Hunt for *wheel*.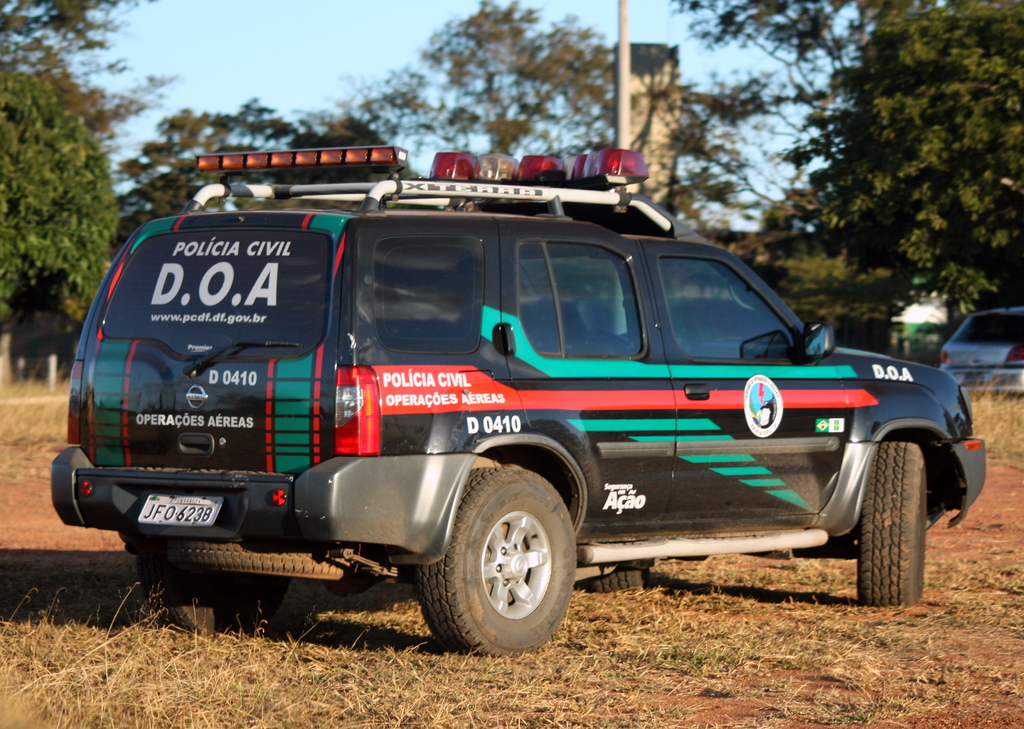
Hunted down at 174/547/379/589.
